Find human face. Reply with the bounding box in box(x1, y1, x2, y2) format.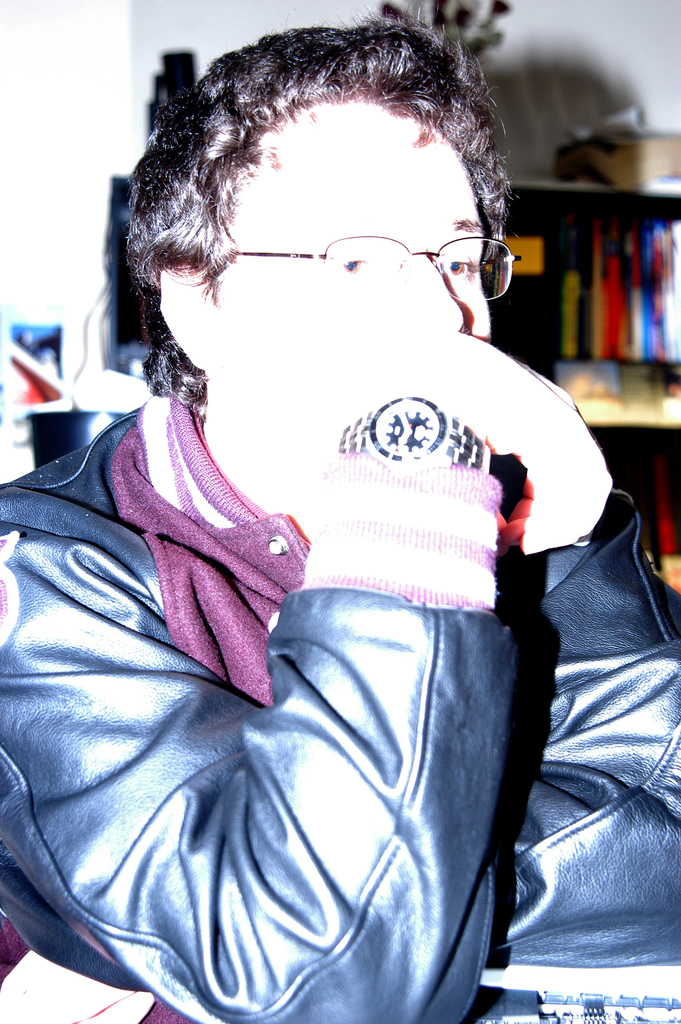
box(215, 100, 492, 454).
